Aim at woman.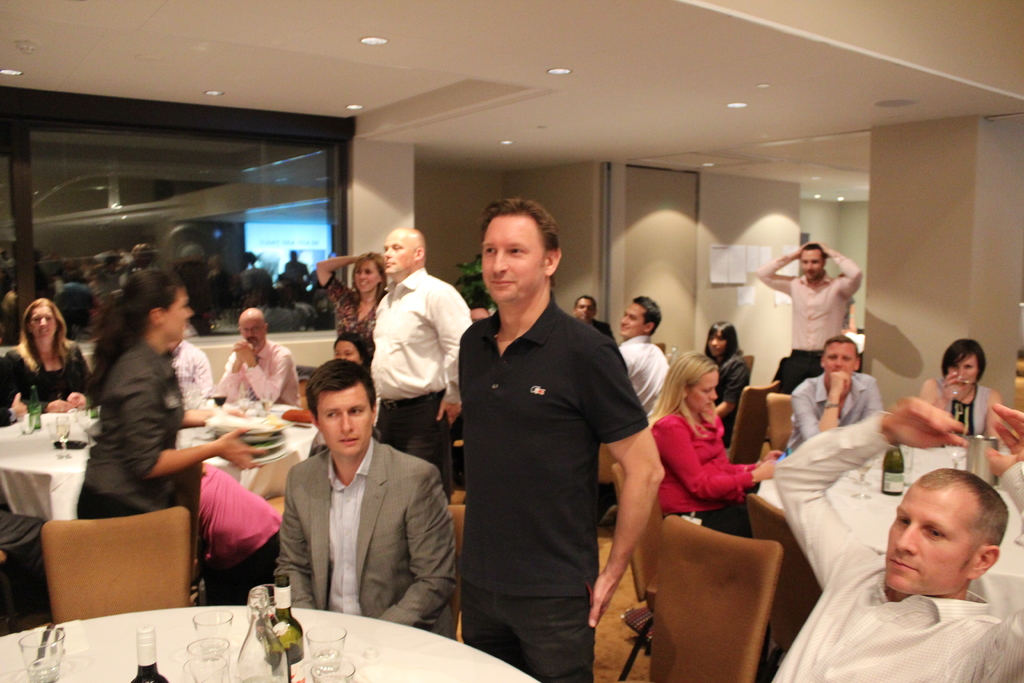
Aimed at l=653, t=351, r=782, b=589.
